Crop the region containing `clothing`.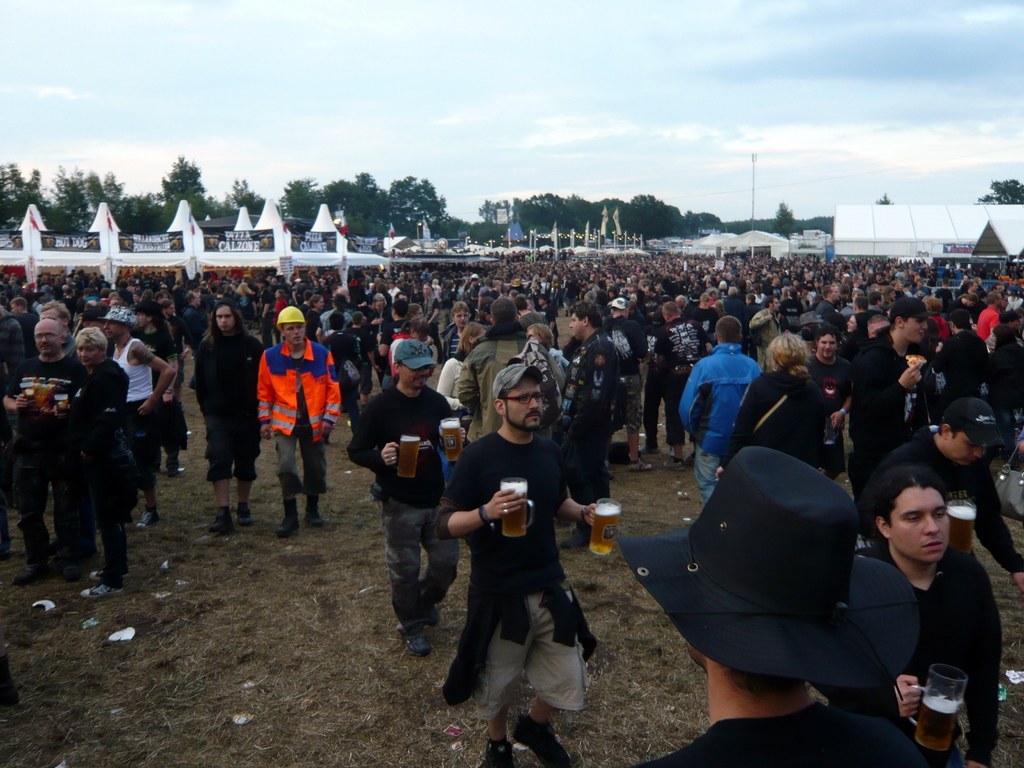
Crop region: 837:301:852:316.
